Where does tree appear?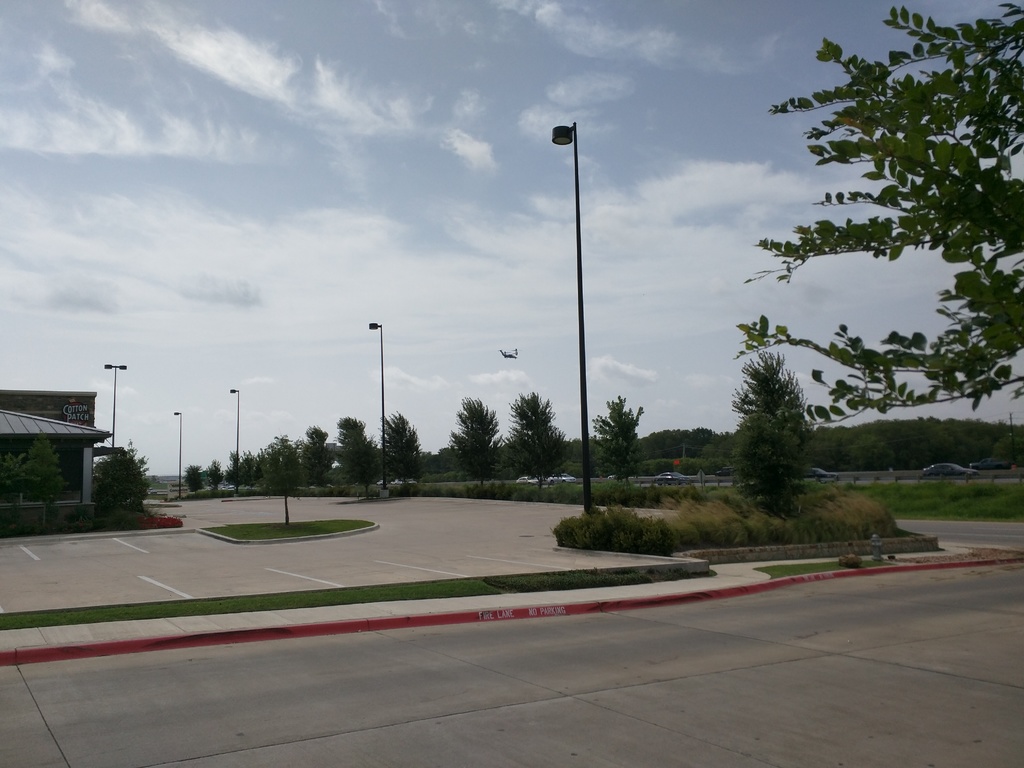
Appears at box(95, 441, 151, 513).
